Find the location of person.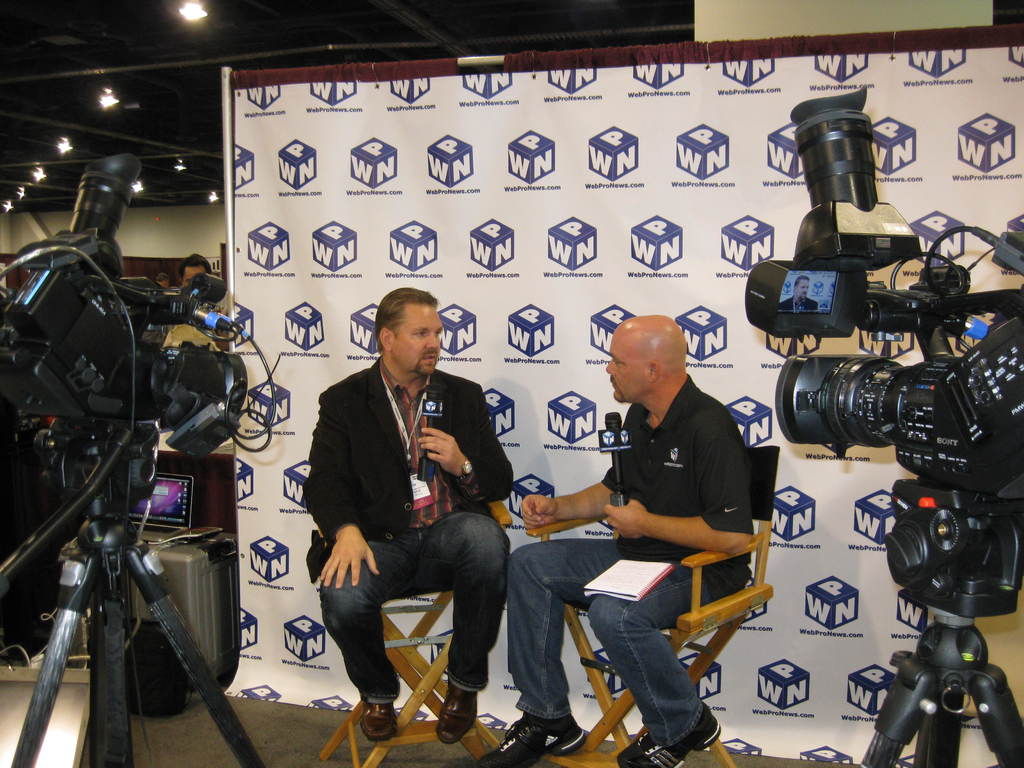
Location: box(780, 264, 824, 323).
